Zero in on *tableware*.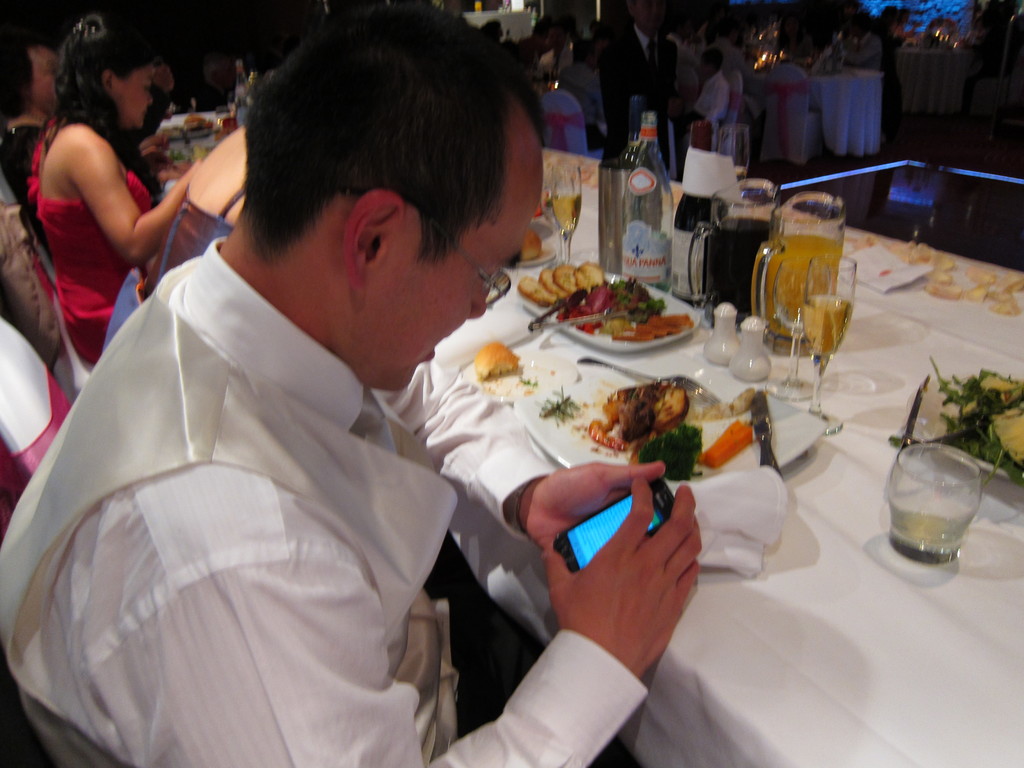
Zeroed in: 541,268,714,355.
